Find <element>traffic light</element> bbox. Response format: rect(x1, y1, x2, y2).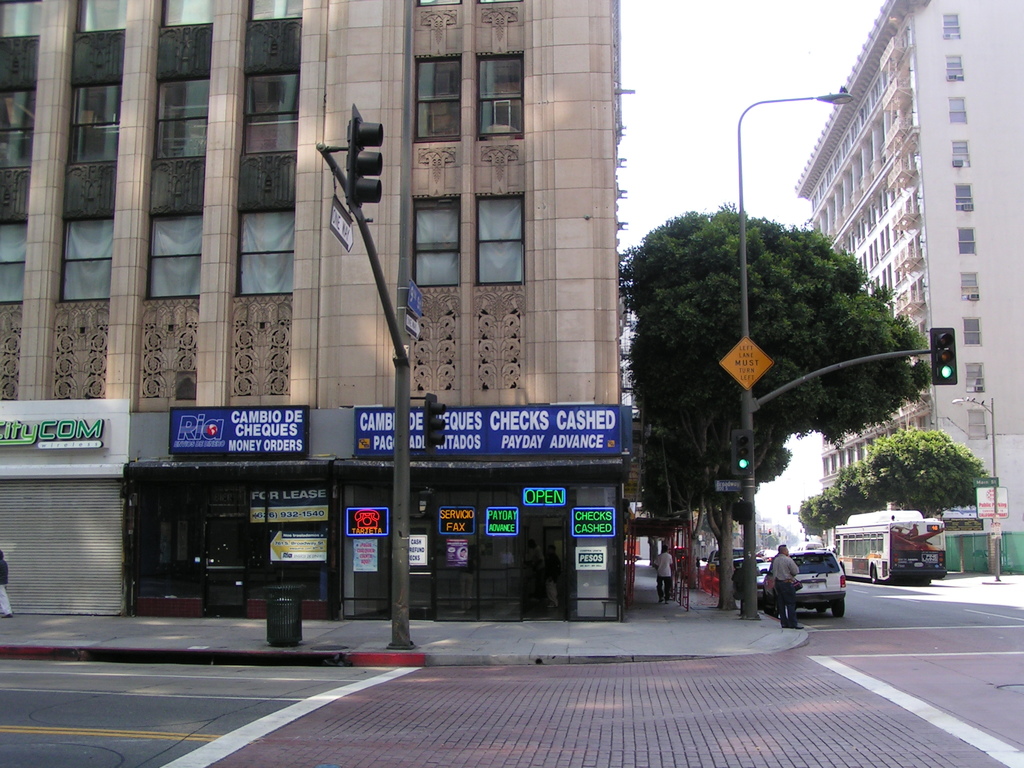
rect(732, 430, 755, 477).
